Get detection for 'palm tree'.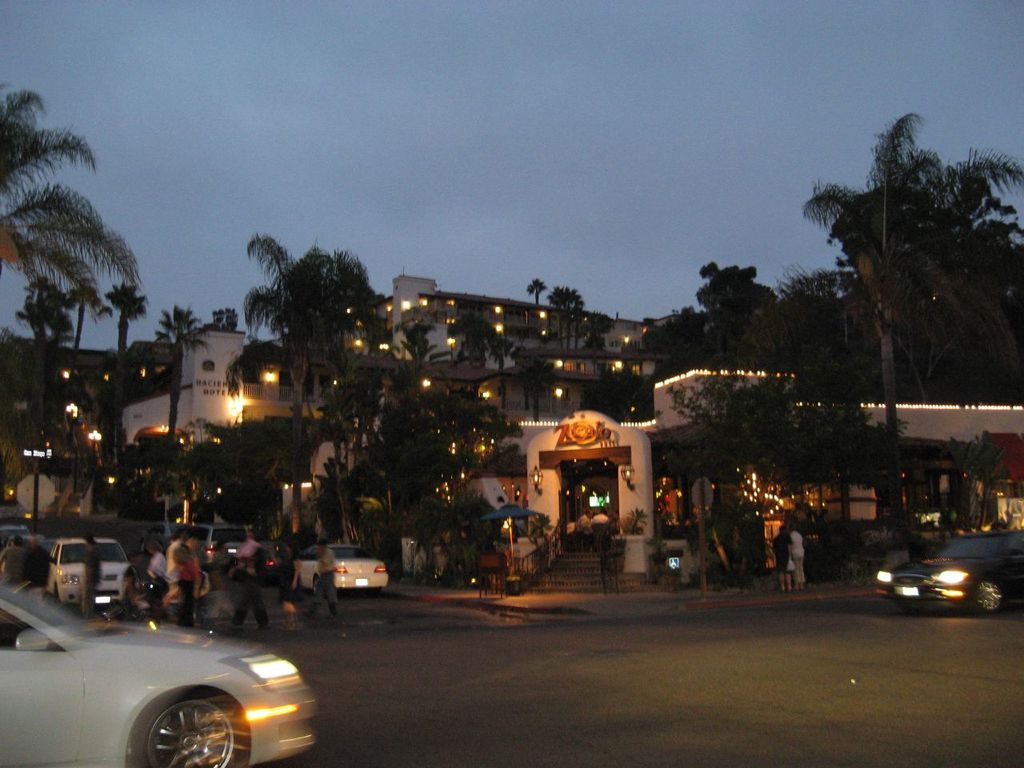
Detection: bbox=(248, 242, 335, 558).
